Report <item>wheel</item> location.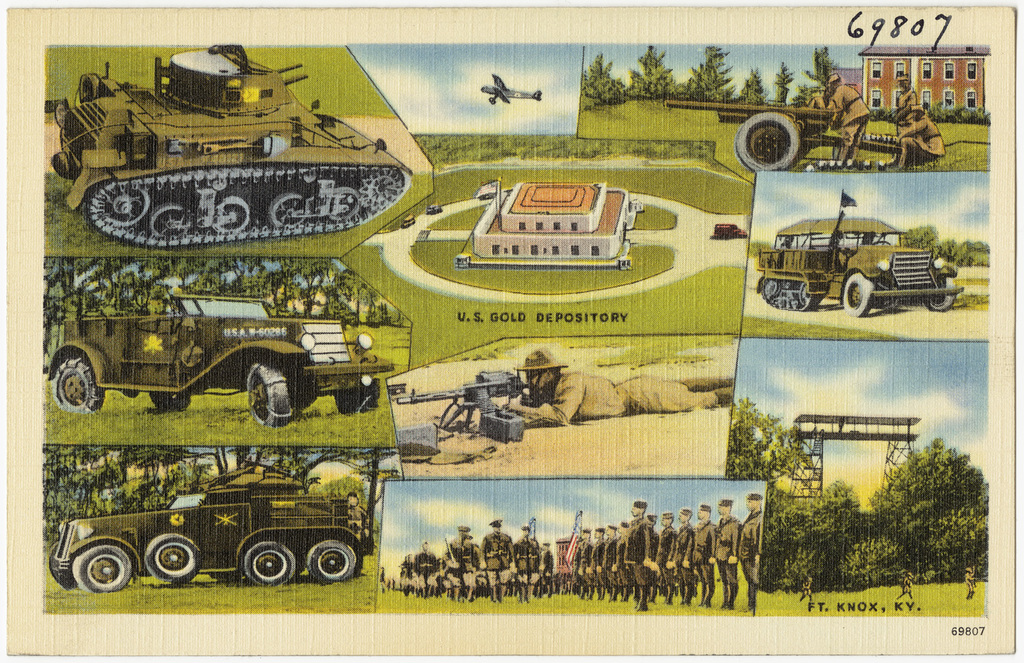
Report: 244, 541, 297, 584.
